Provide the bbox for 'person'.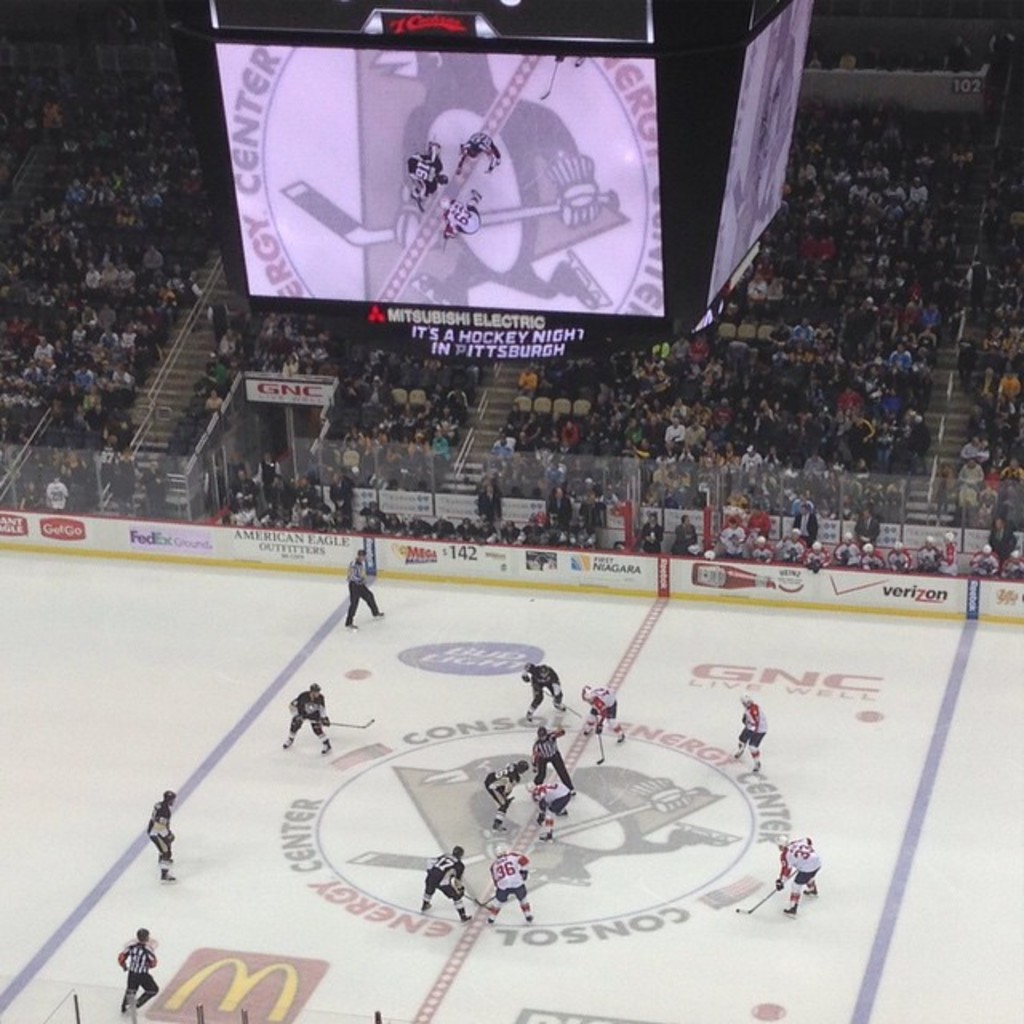
rect(282, 682, 333, 758).
